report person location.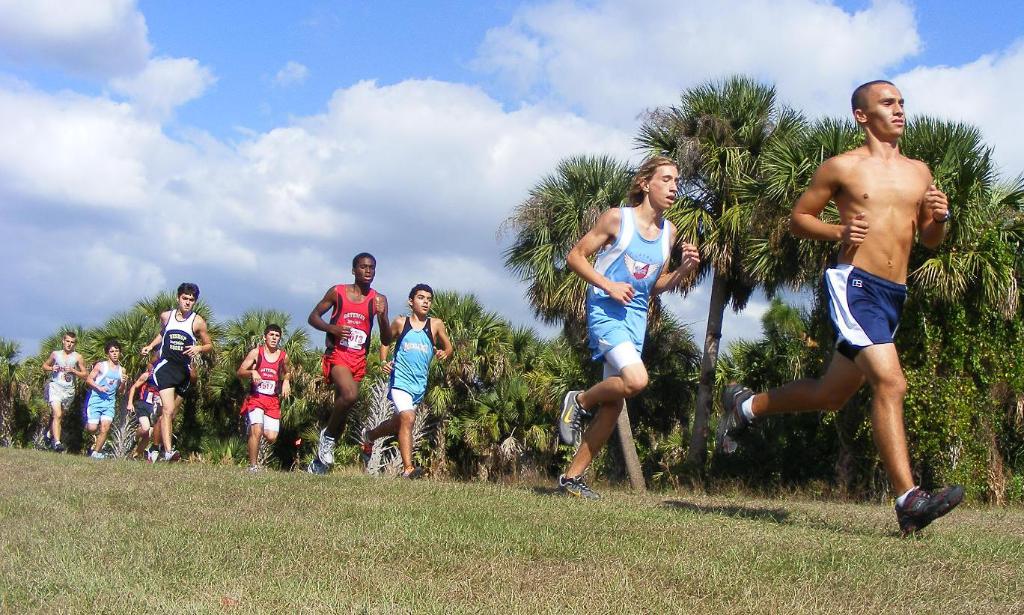
Report: detection(308, 251, 393, 479).
